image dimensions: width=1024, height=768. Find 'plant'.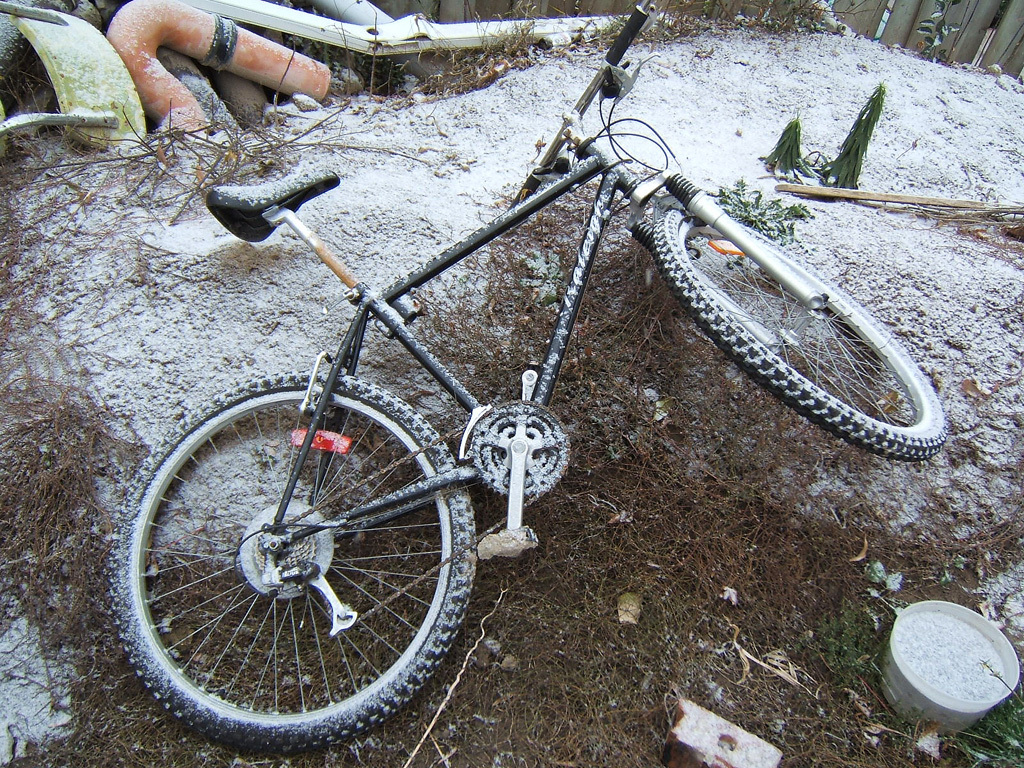
select_region(803, 591, 886, 679).
